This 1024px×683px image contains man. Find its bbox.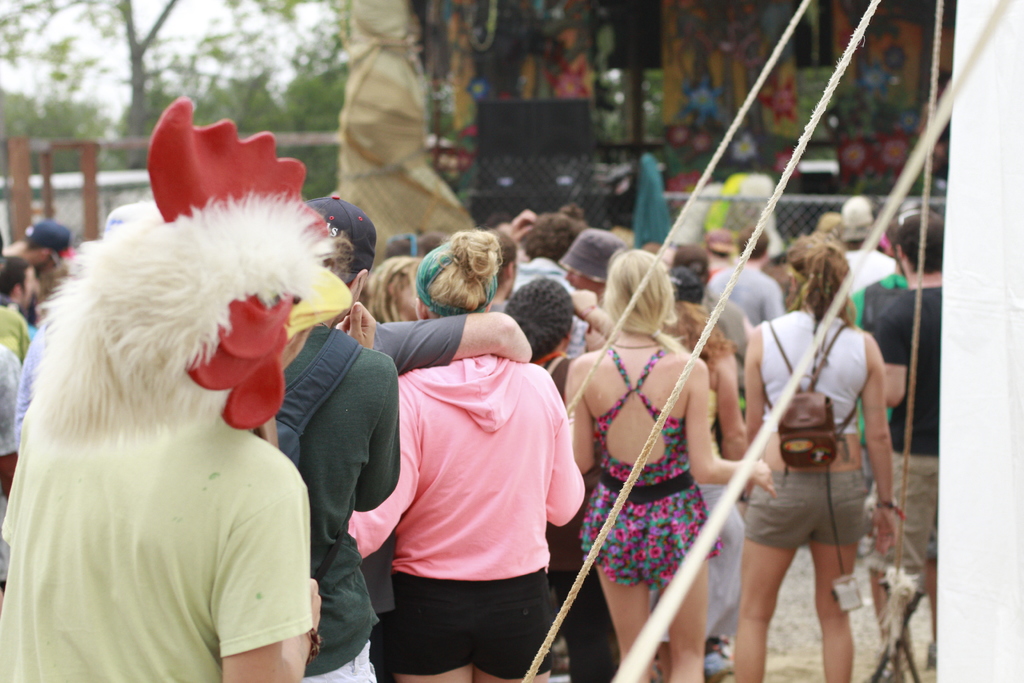
869, 211, 957, 682.
